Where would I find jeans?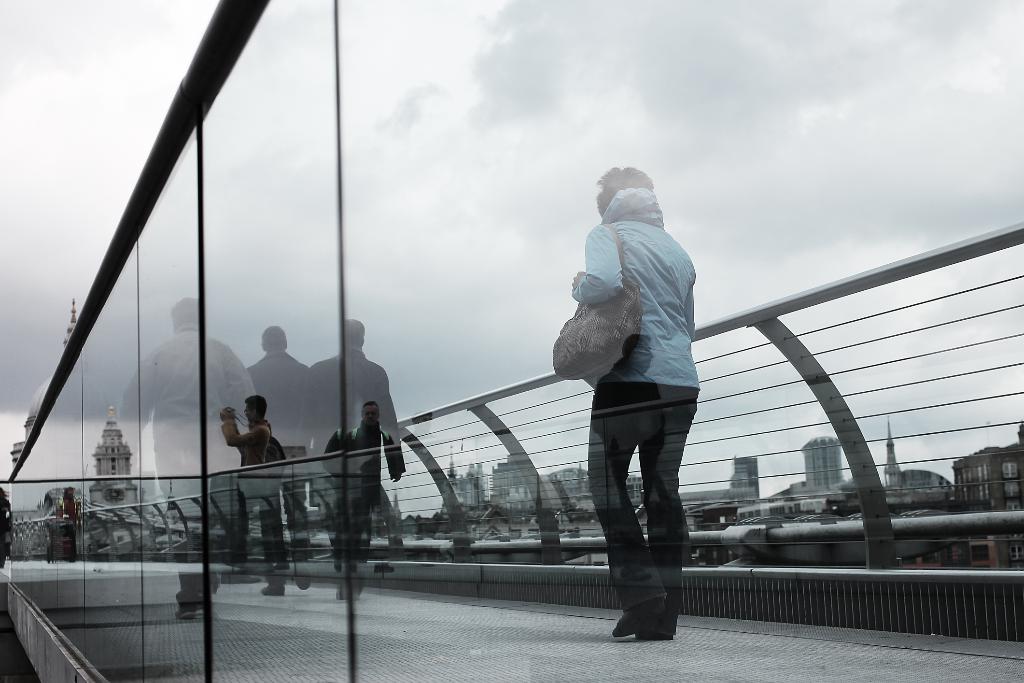
At bbox=(588, 387, 701, 643).
